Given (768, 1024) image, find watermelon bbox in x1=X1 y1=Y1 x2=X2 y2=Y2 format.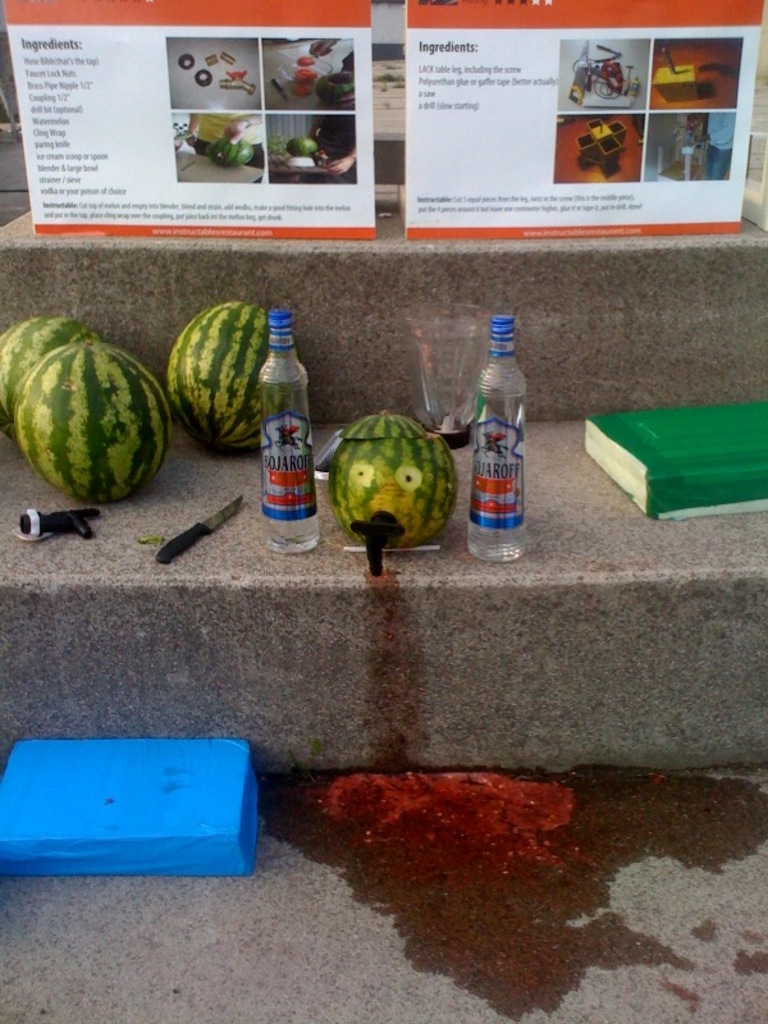
x1=289 y1=140 x2=316 y2=161.
